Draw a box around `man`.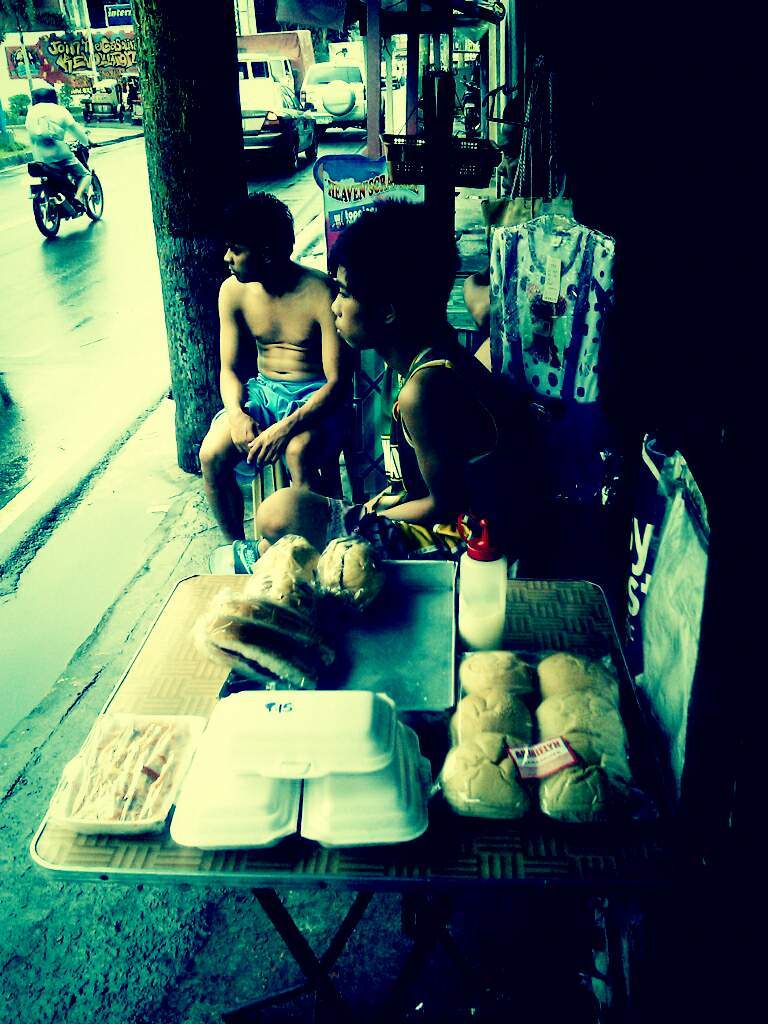
box(458, 104, 550, 375).
